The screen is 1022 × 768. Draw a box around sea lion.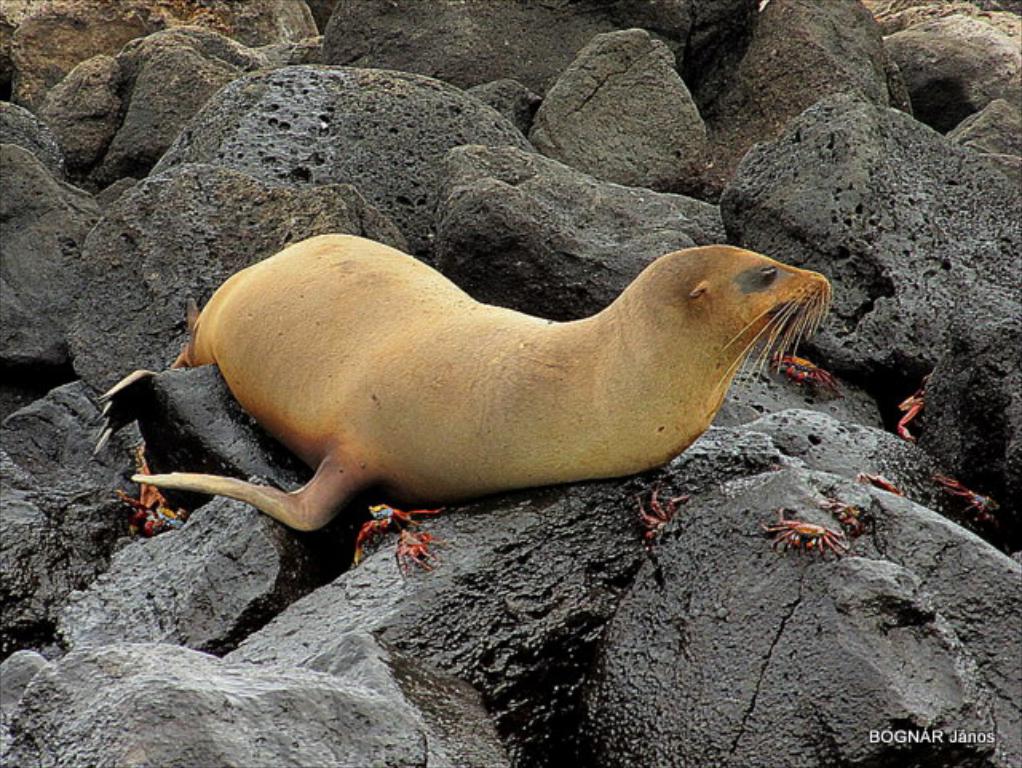
[left=94, top=241, right=829, bottom=532].
